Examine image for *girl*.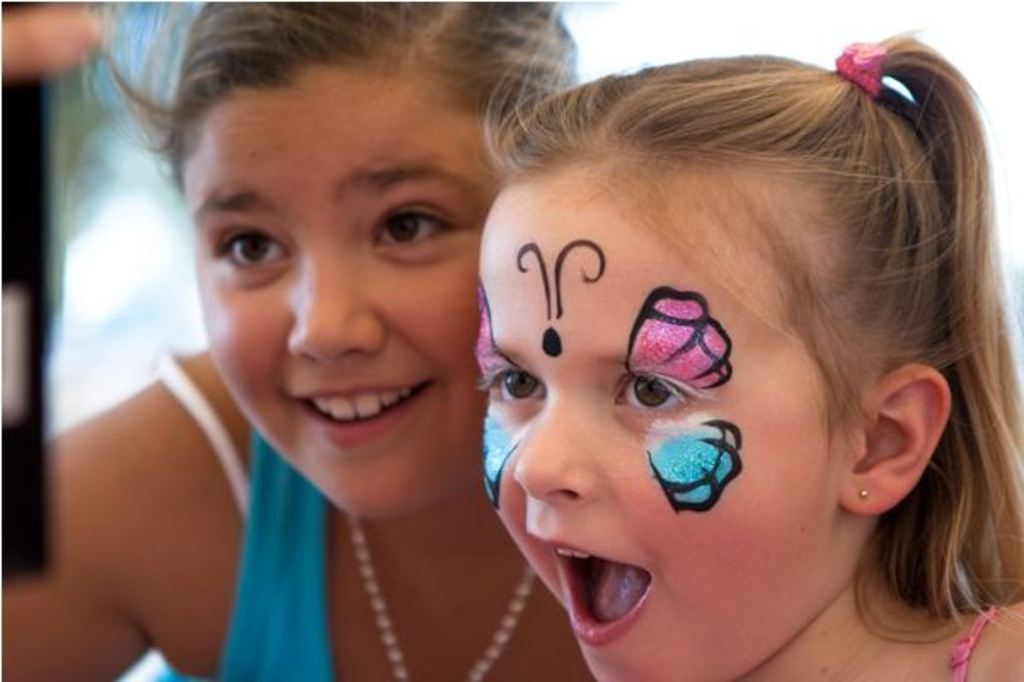
Examination result: x1=0 y1=0 x2=586 y2=680.
